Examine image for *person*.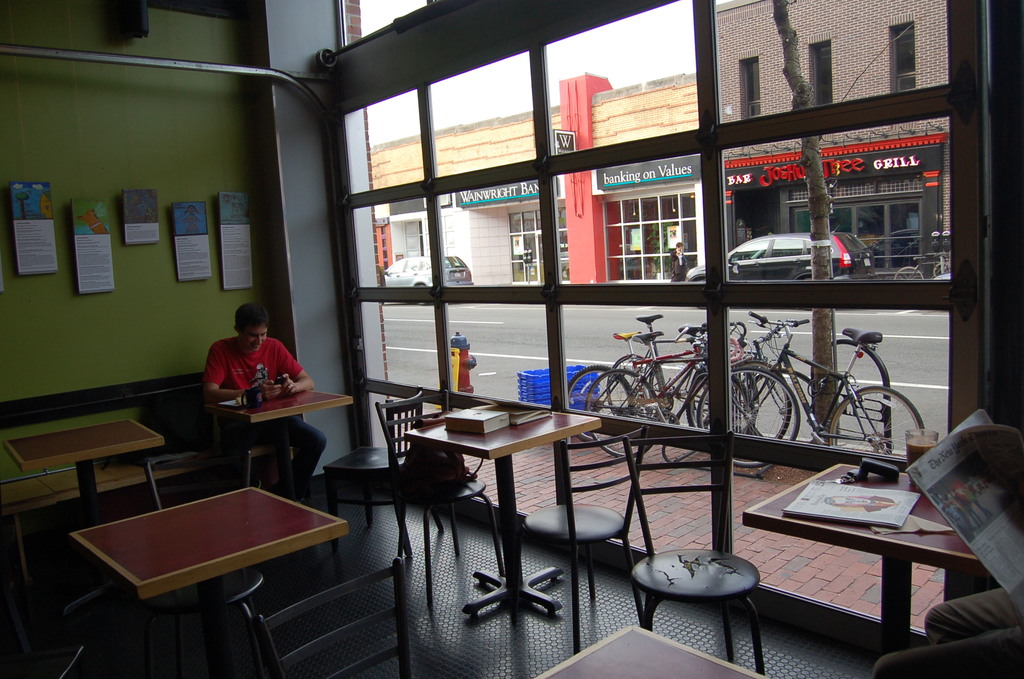
Examination result: (x1=198, y1=299, x2=329, y2=506).
